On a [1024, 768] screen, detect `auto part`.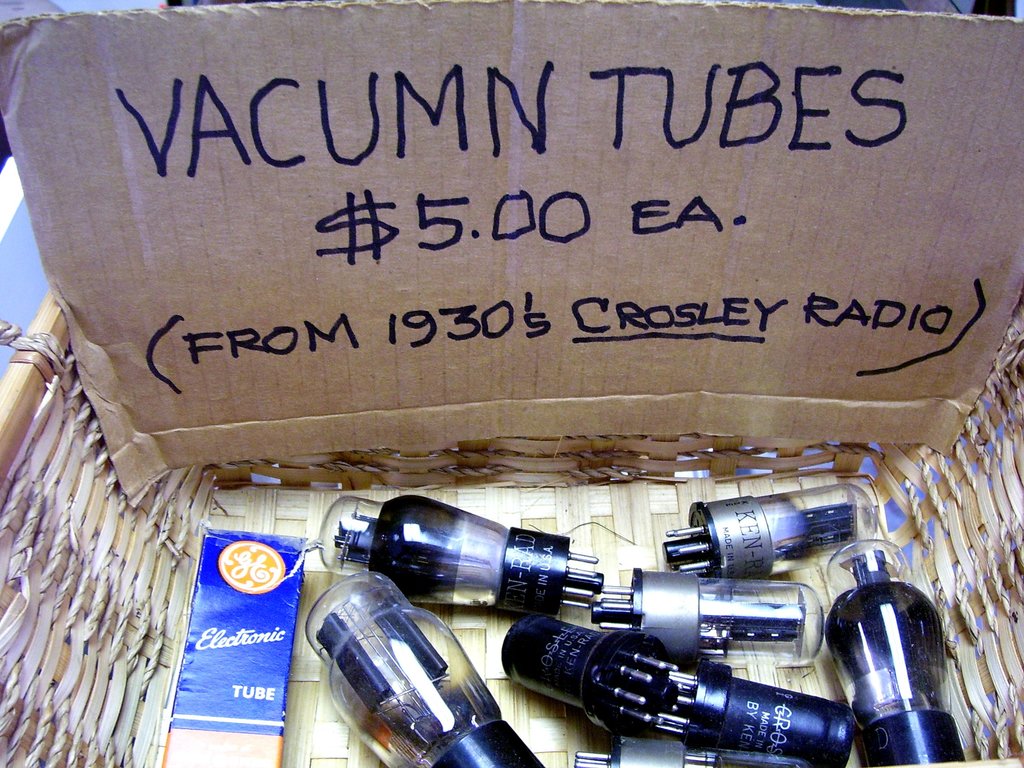
bbox(826, 538, 967, 767).
